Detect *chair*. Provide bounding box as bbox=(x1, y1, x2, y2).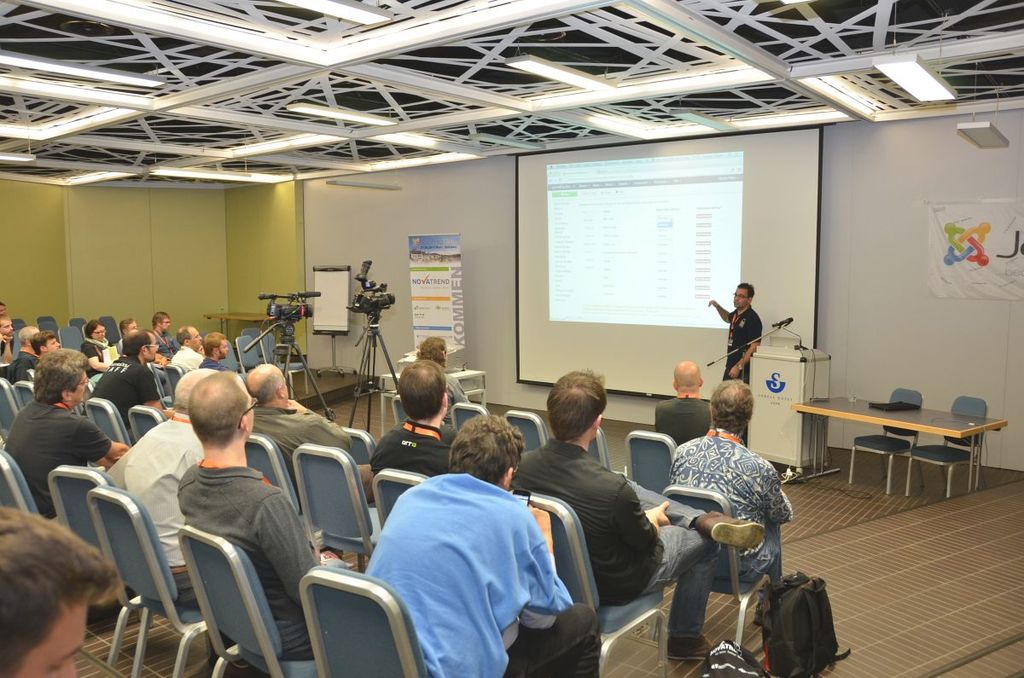
bbox=(585, 430, 633, 476).
